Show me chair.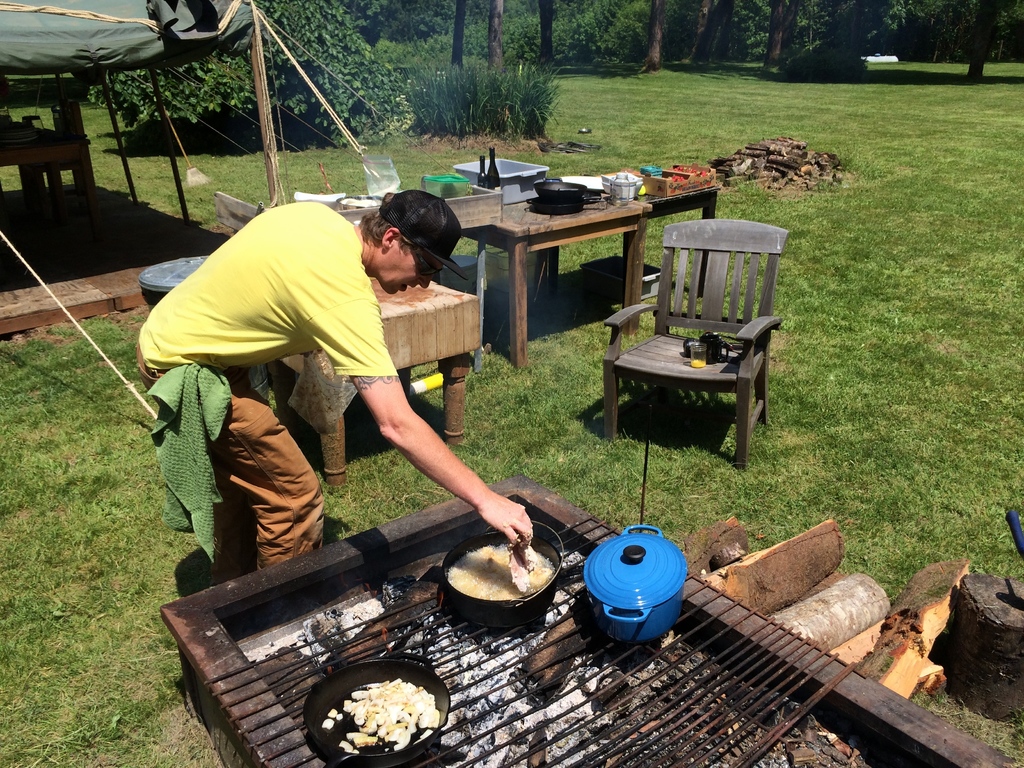
chair is here: bbox=(599, 212, 792, 472).
